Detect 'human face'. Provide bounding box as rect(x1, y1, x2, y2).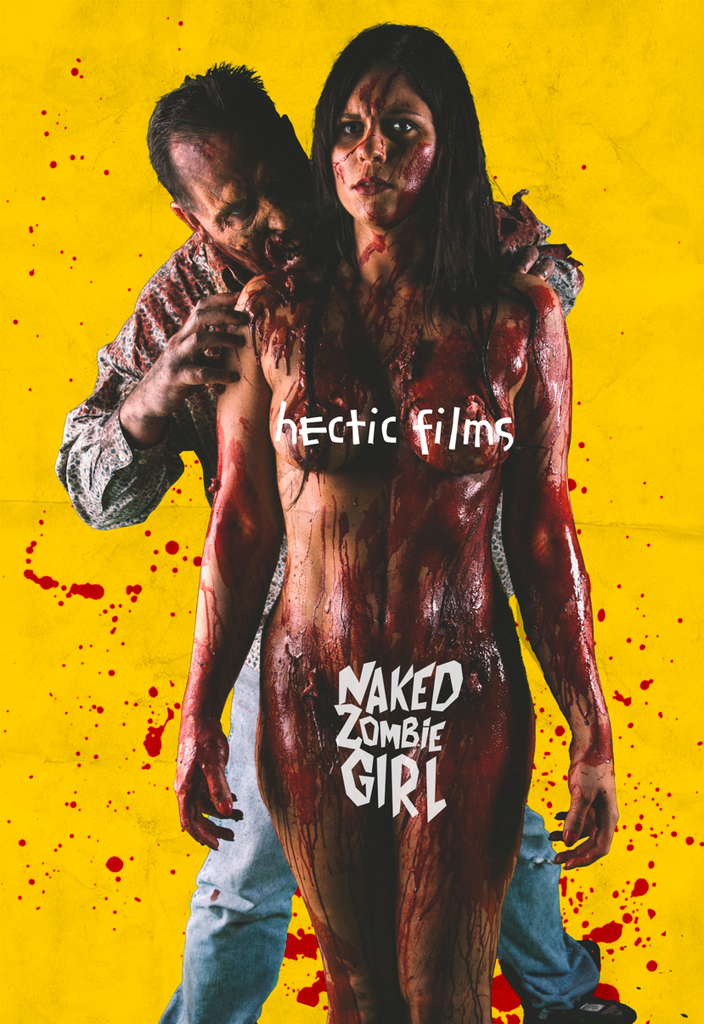
rect(194, 110, 322, 269).
